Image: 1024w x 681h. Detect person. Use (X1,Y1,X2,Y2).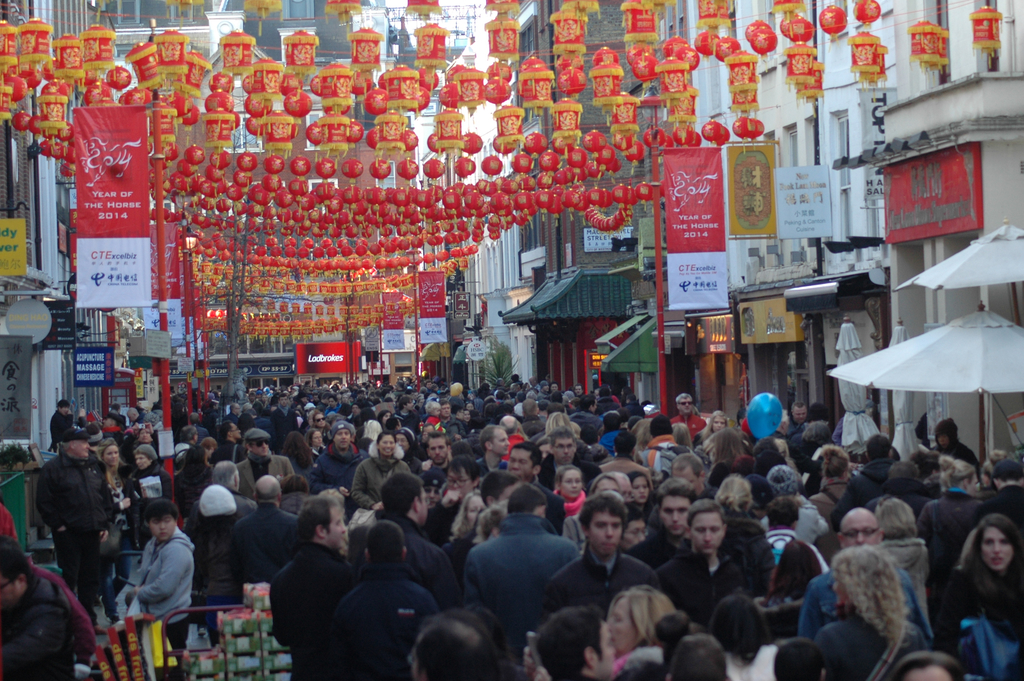
(916,449,988,569).
